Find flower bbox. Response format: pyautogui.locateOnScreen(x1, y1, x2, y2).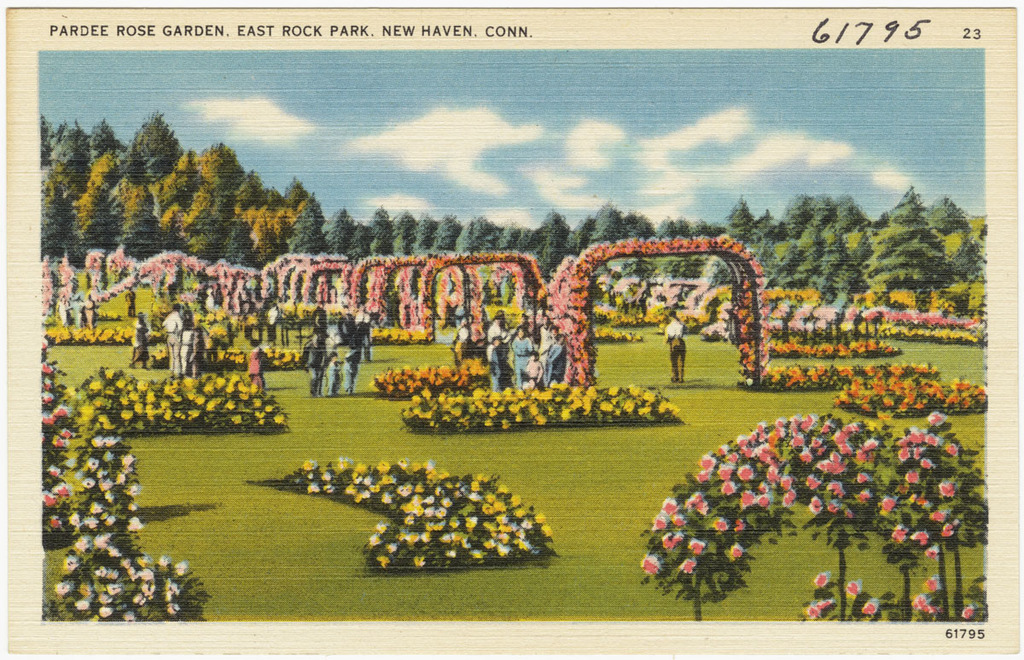
pyautogui.locateOnScreen(722, 481, 736, 497).
